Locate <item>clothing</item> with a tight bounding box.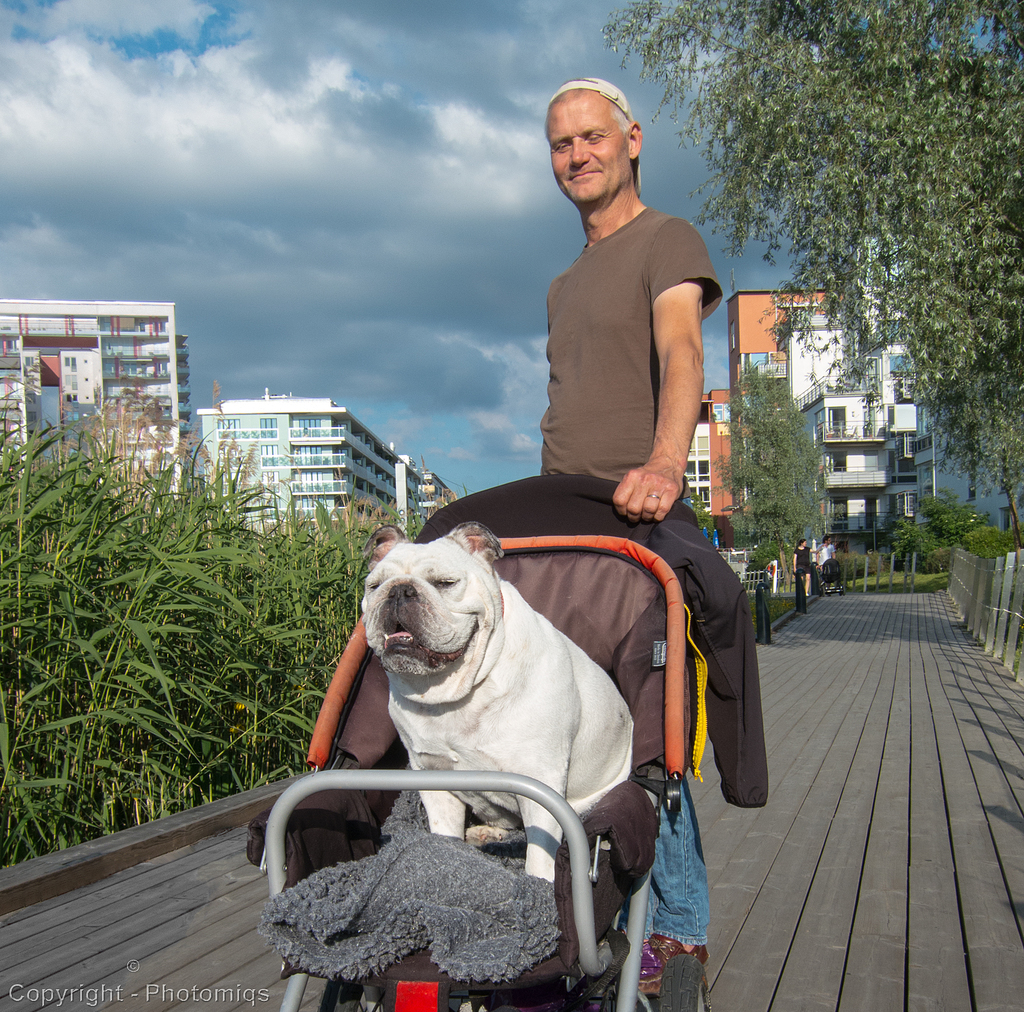
<box>328,467,776,809</box>.
